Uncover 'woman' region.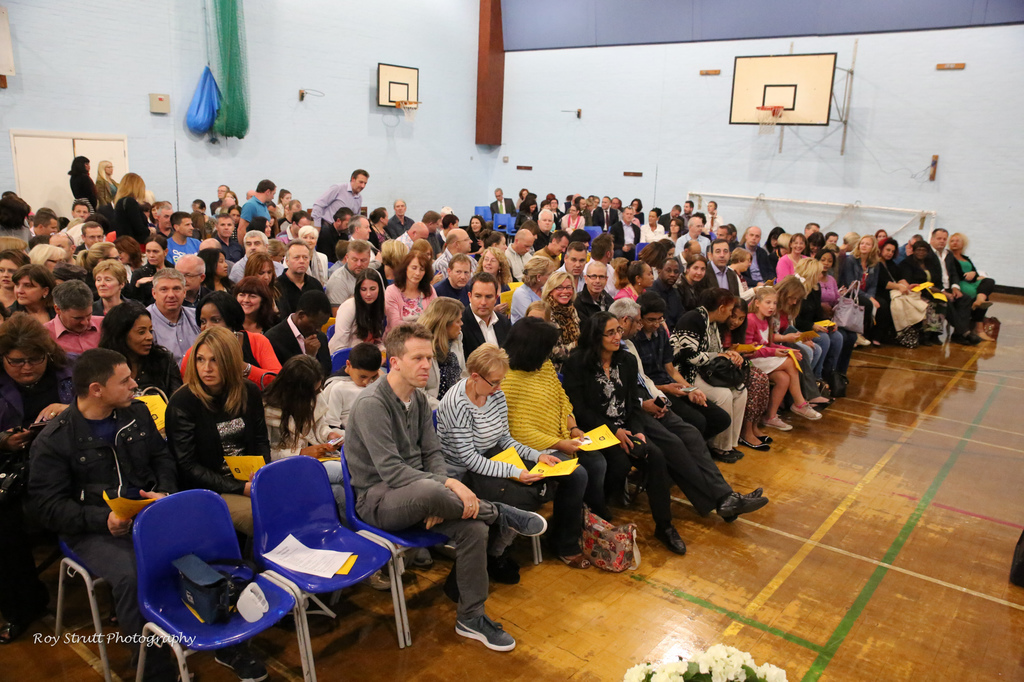
Uncovered: (474,248,507,296).
